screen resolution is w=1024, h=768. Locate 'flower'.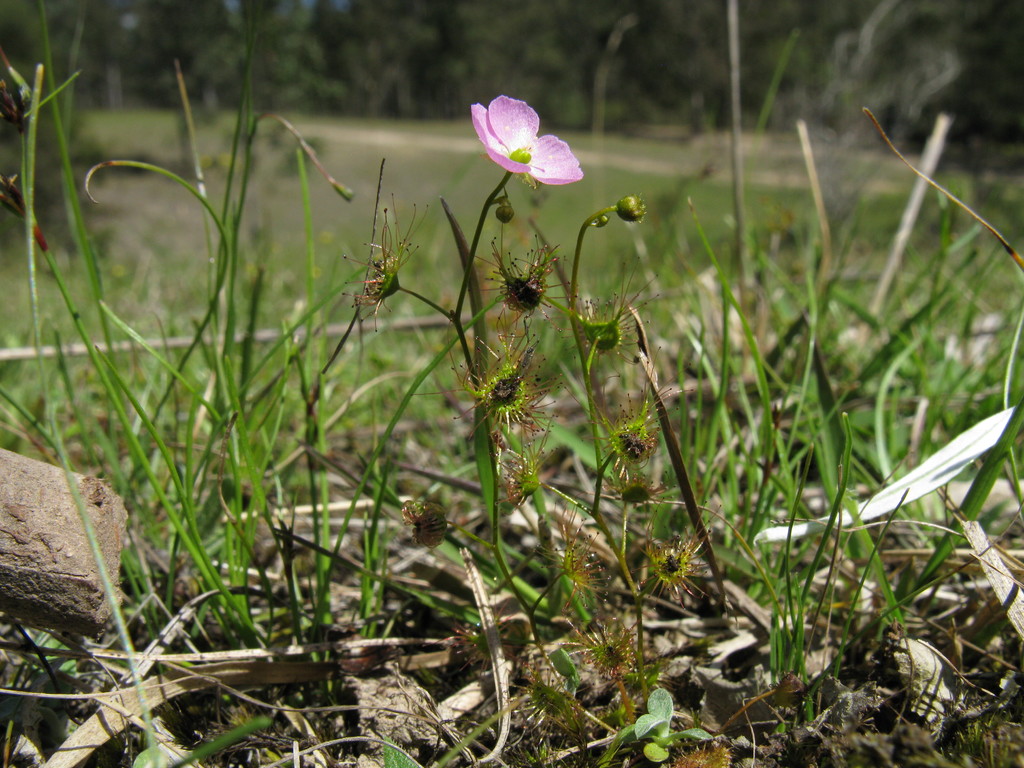
x1=599, y1=458, x2=684, y2=509.
